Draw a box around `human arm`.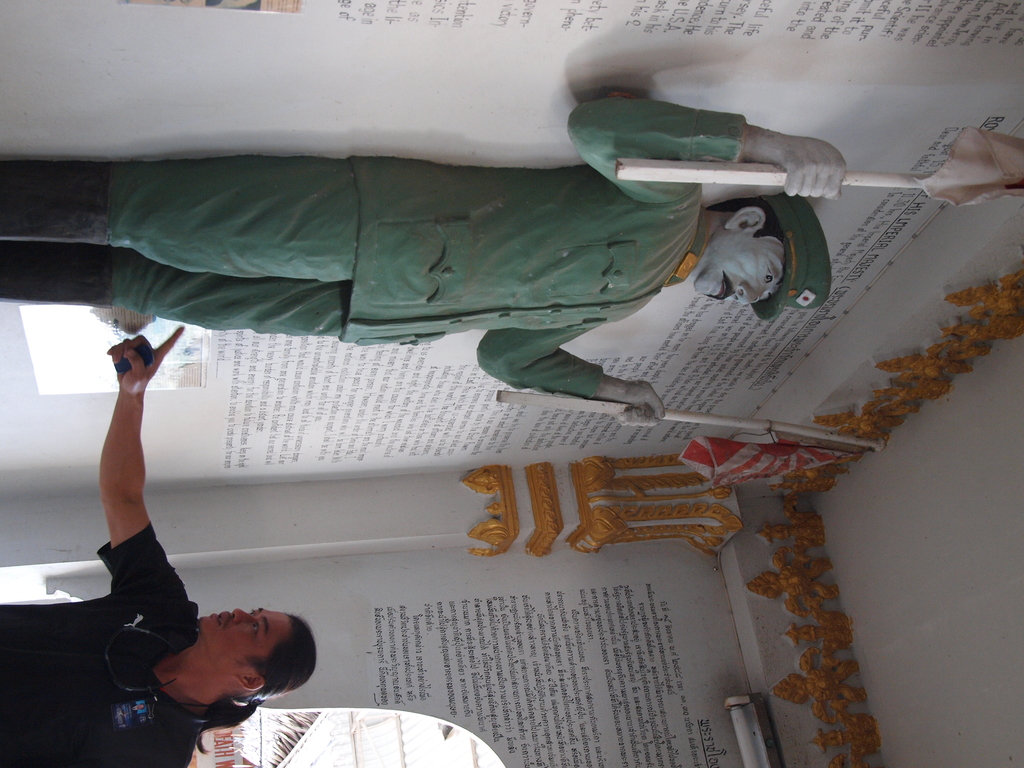
crop(566, 85, 849, 207).
